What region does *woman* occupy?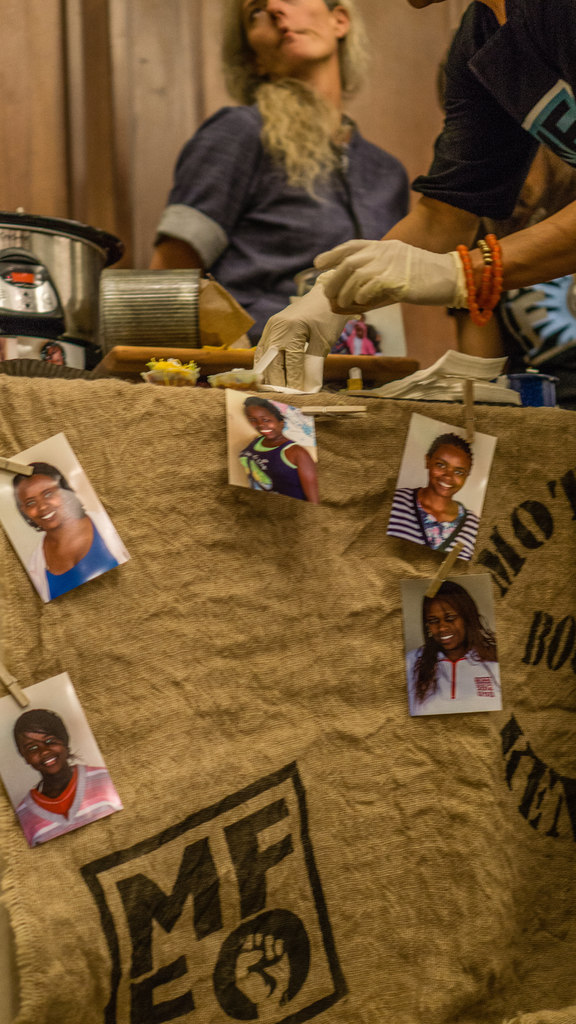
[x1=233, y1=399, x2=323, y2=504].
